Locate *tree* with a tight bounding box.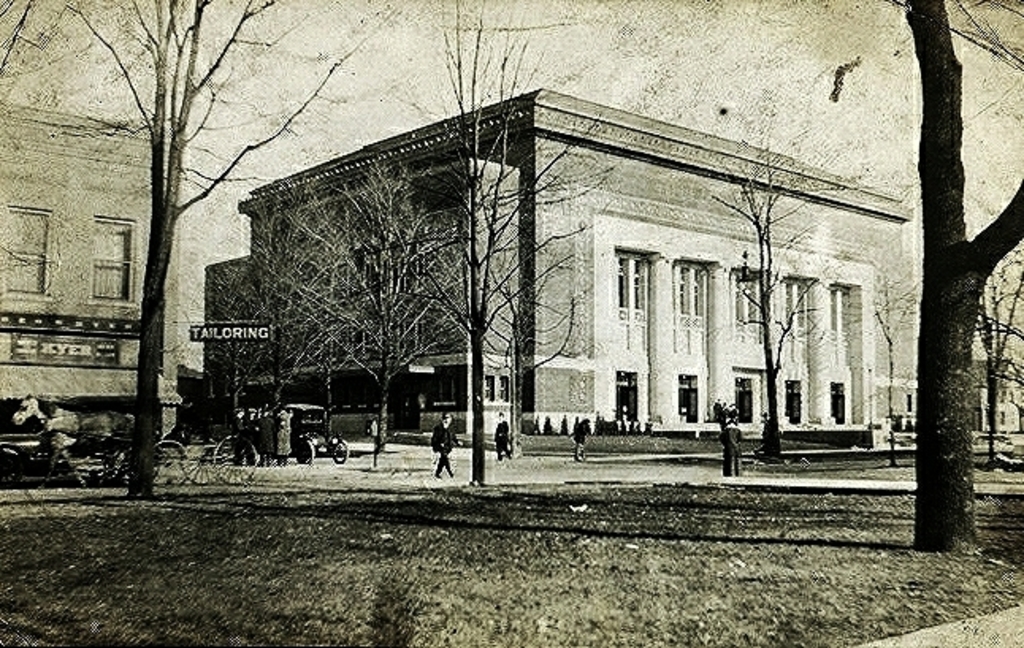
rect(62, 0, 384, 528).
